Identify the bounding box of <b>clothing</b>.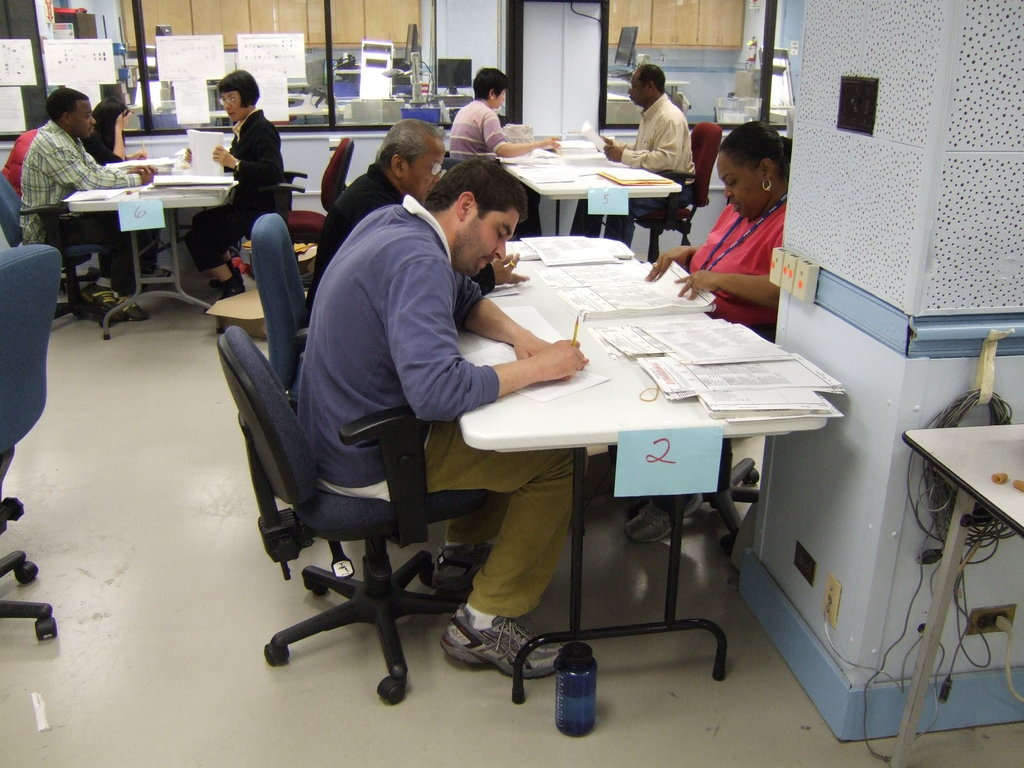
(690, 189, 785, 344).
